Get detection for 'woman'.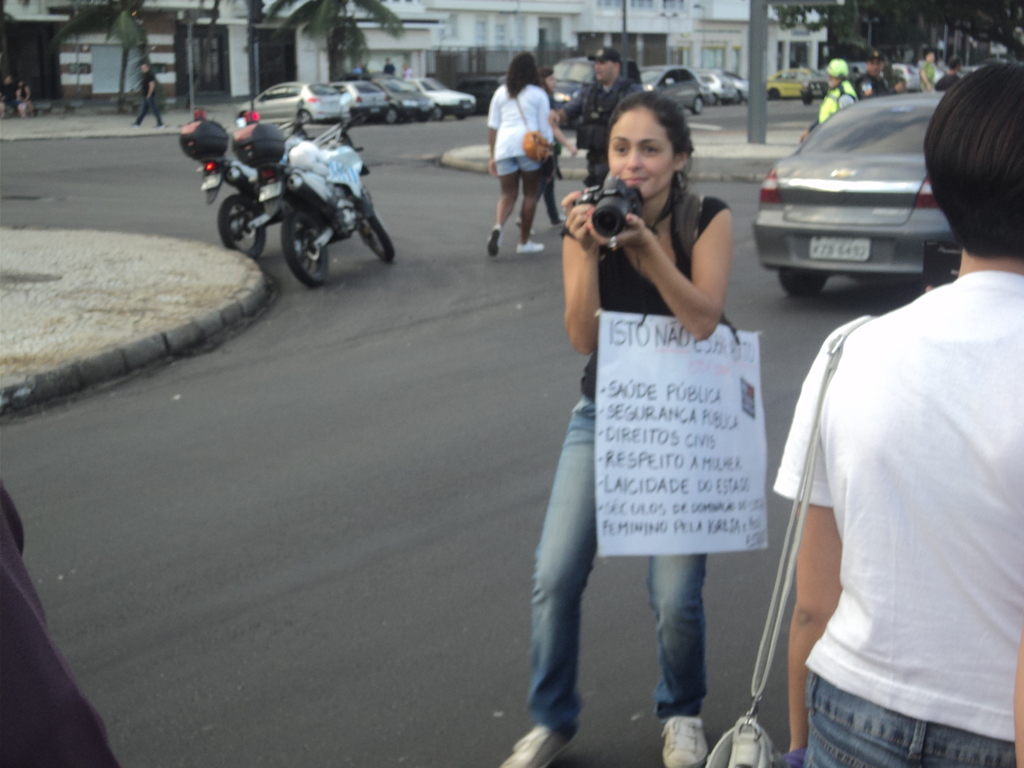
Detection: <box>547,97,783,655</box>.
